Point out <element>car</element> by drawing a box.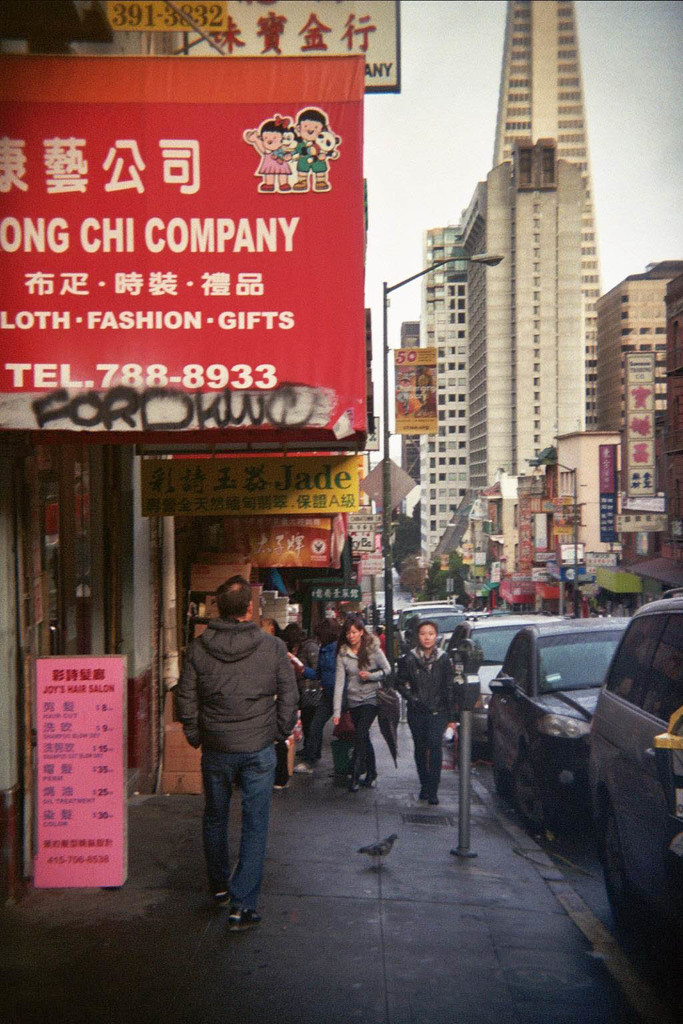
(445,608,557,763).
